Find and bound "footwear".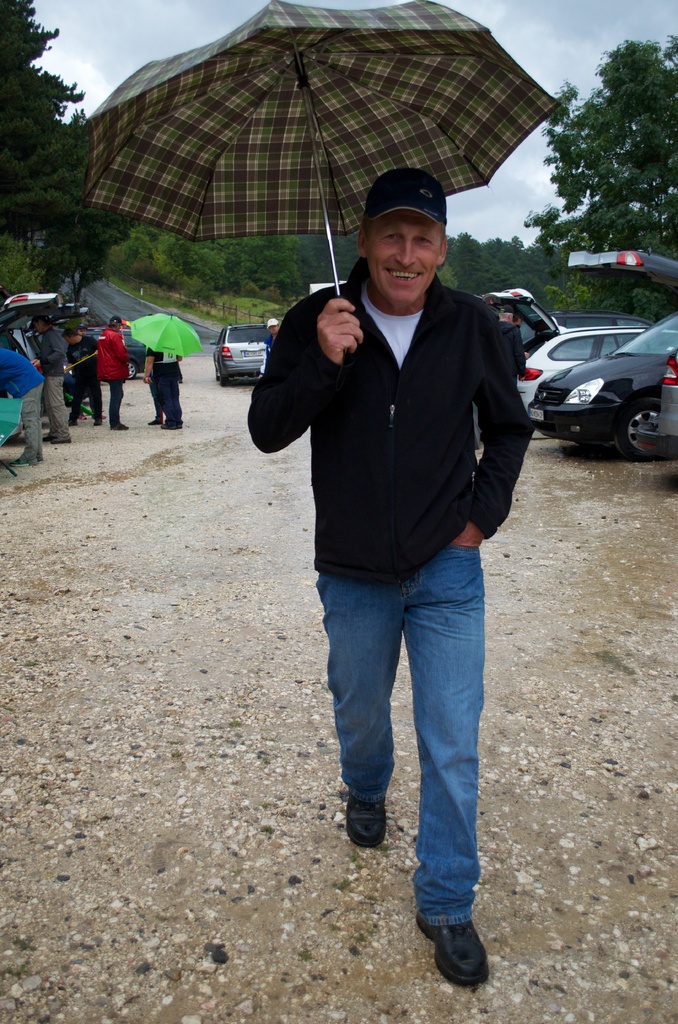
Bound: box=[163, 422, 184, 431].
